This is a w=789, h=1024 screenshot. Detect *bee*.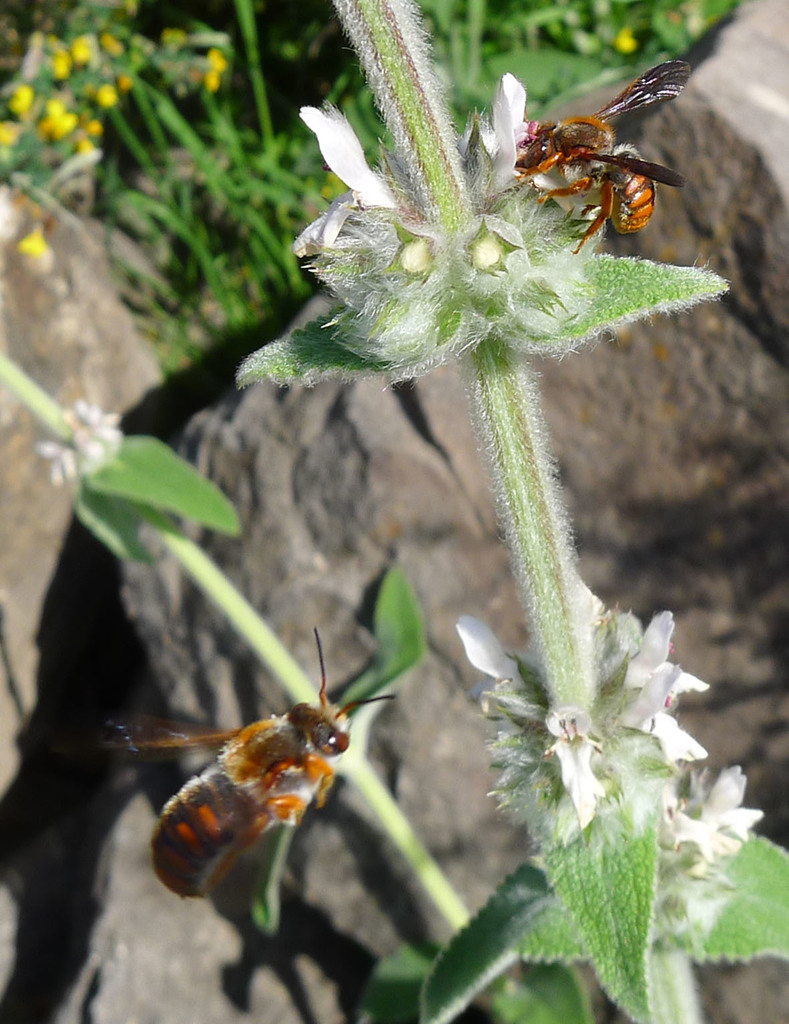
pyautogui.locateOnScreen(486, 36, 718, 269).
